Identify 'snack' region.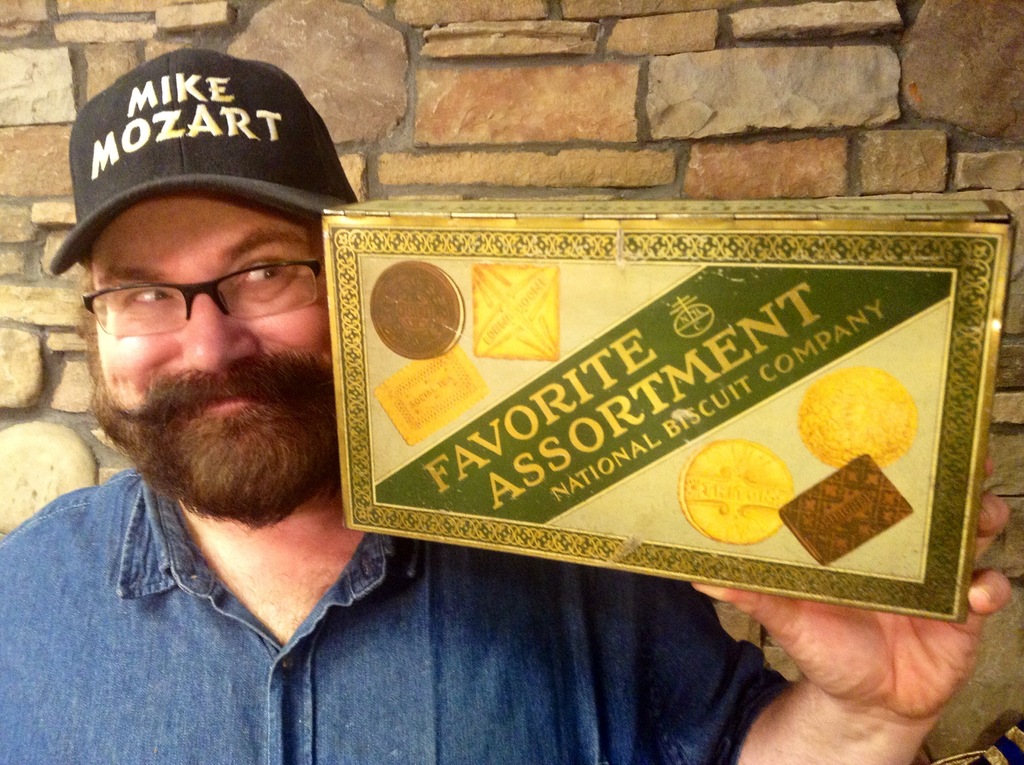
Region: {"left": 270, "top": 141, "right": 984, "bottom": 655}.
